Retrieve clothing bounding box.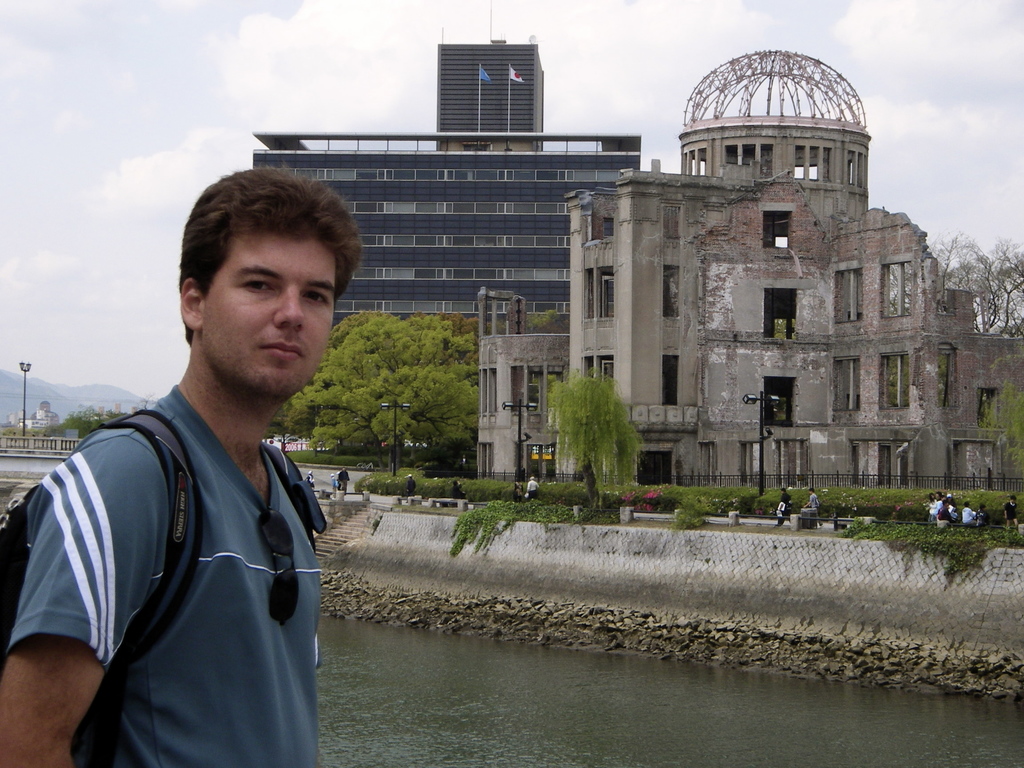
Bounding box: Rect(409, 479, 414, 497).
